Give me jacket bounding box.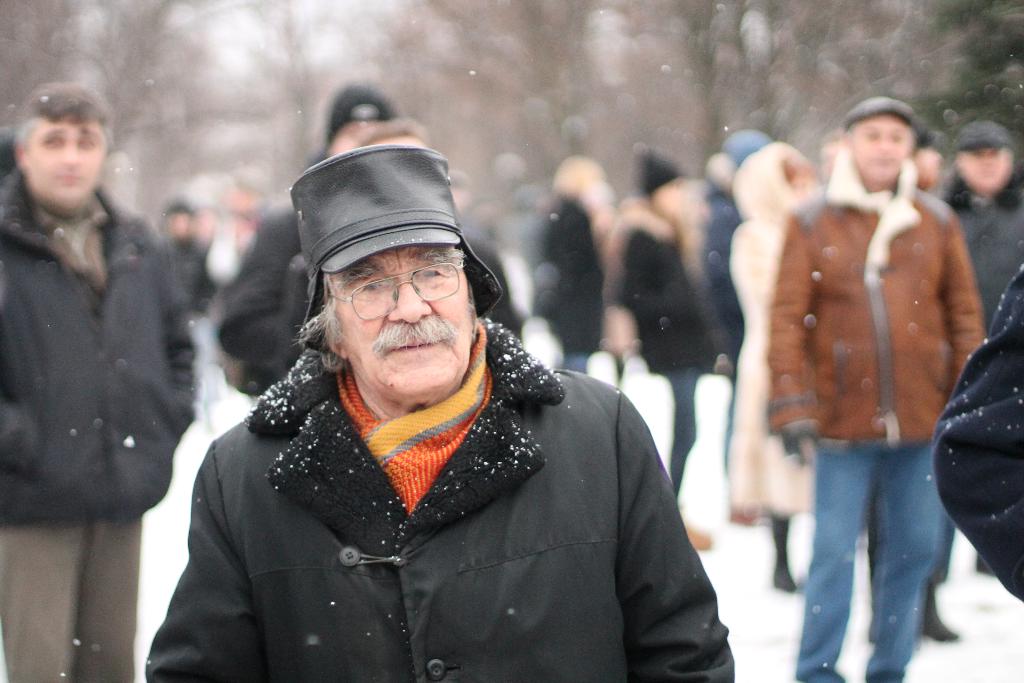
<region>156, 288, 729, 682</region>.
